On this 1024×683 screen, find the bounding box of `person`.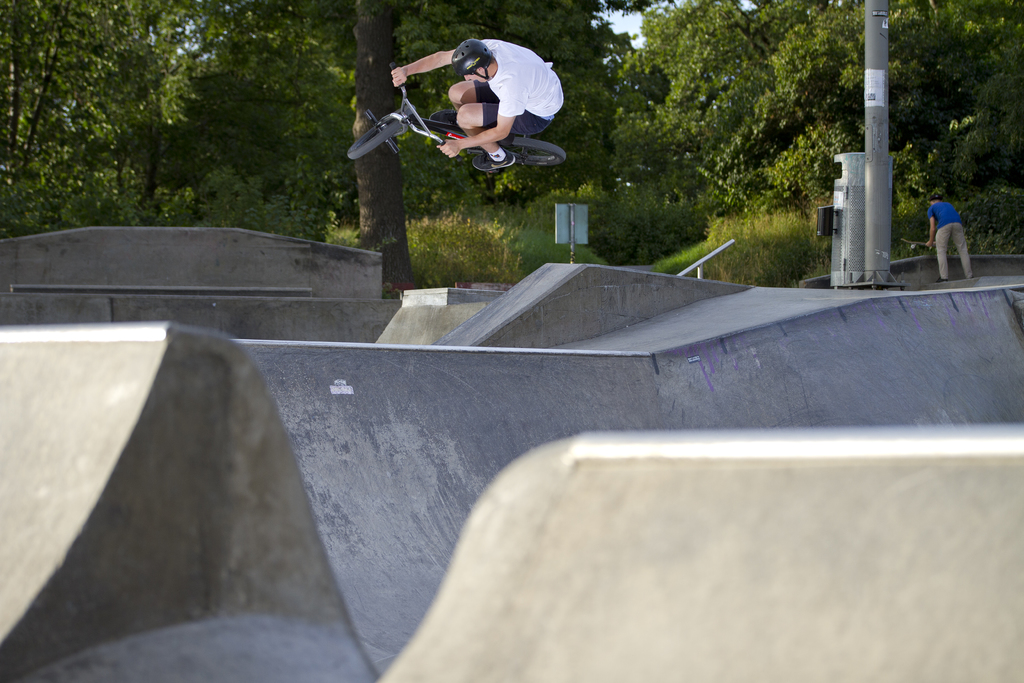
Bounding box: (left=919, top=189, right=972, bottom=289).
